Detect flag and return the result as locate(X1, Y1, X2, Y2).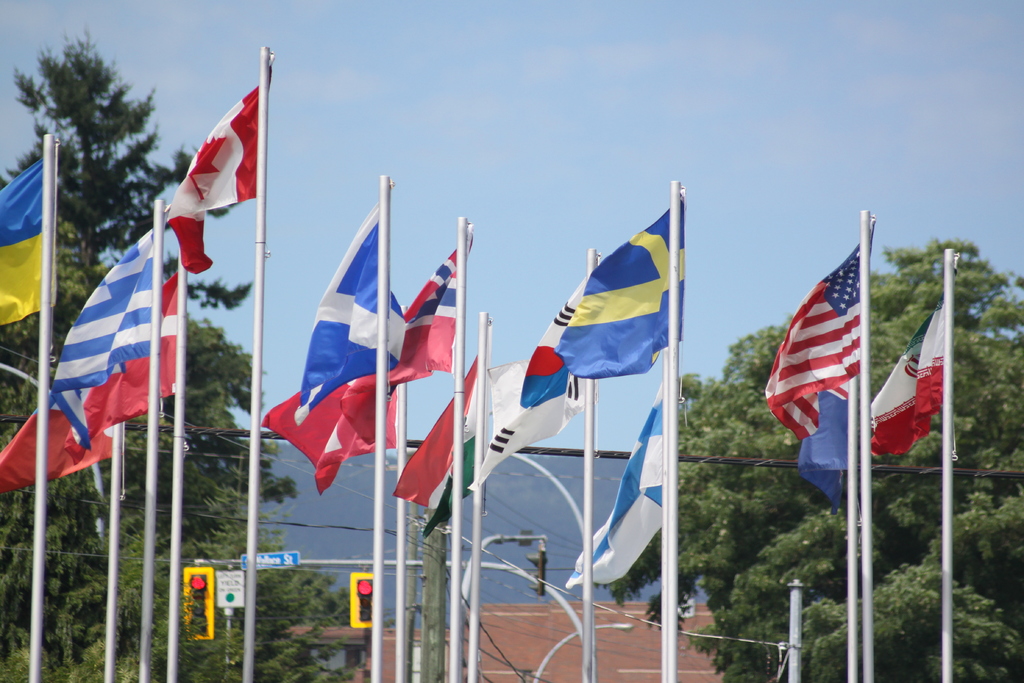
locate(45, 220, 164, 452).
